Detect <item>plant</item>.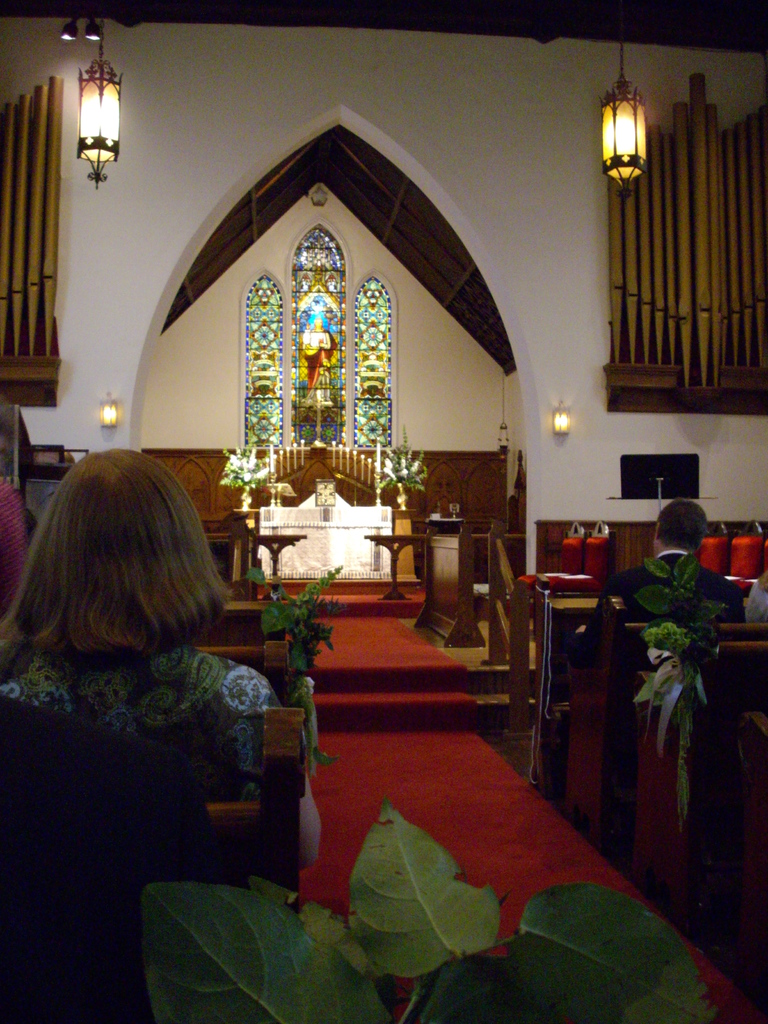
Detected at 140/797/713/1023.
